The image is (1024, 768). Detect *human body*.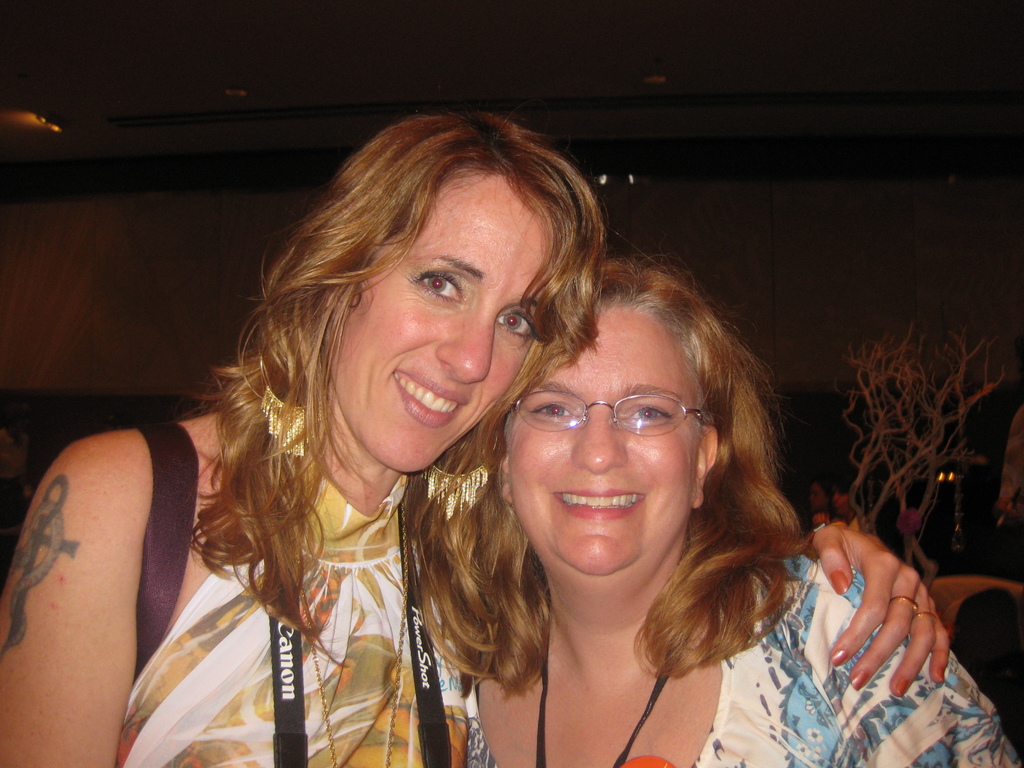
Detection: {"left": 444, "top": 535, "right": 1021, "bottom": 767}.
